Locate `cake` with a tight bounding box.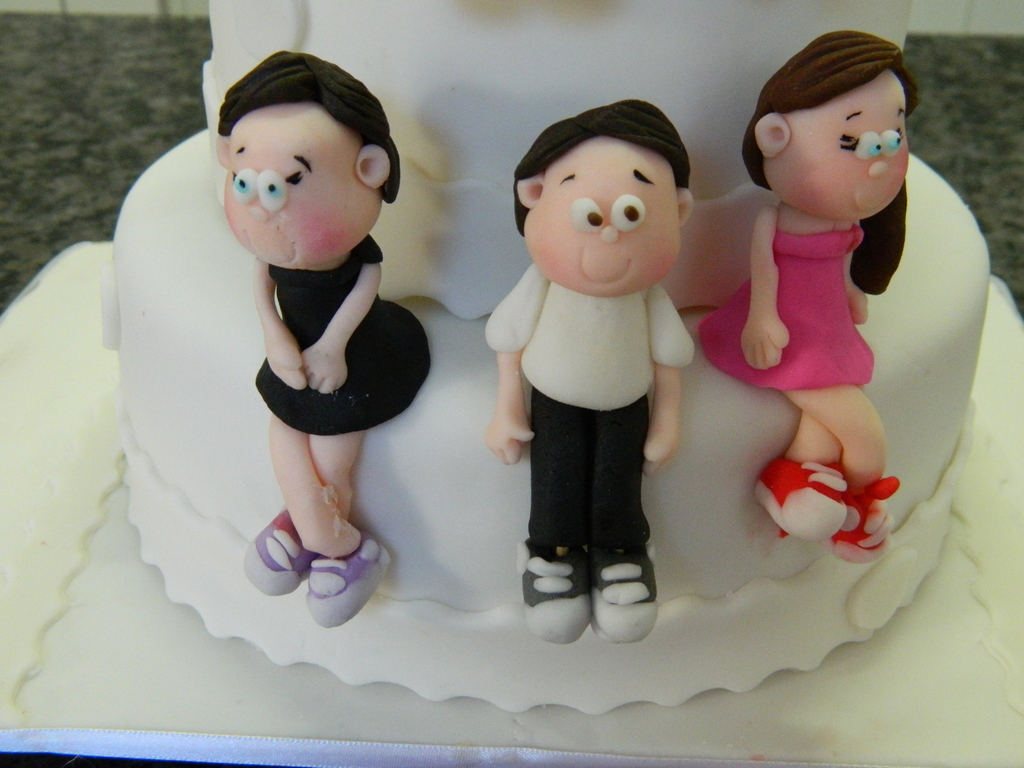
0/0/1023/767.
